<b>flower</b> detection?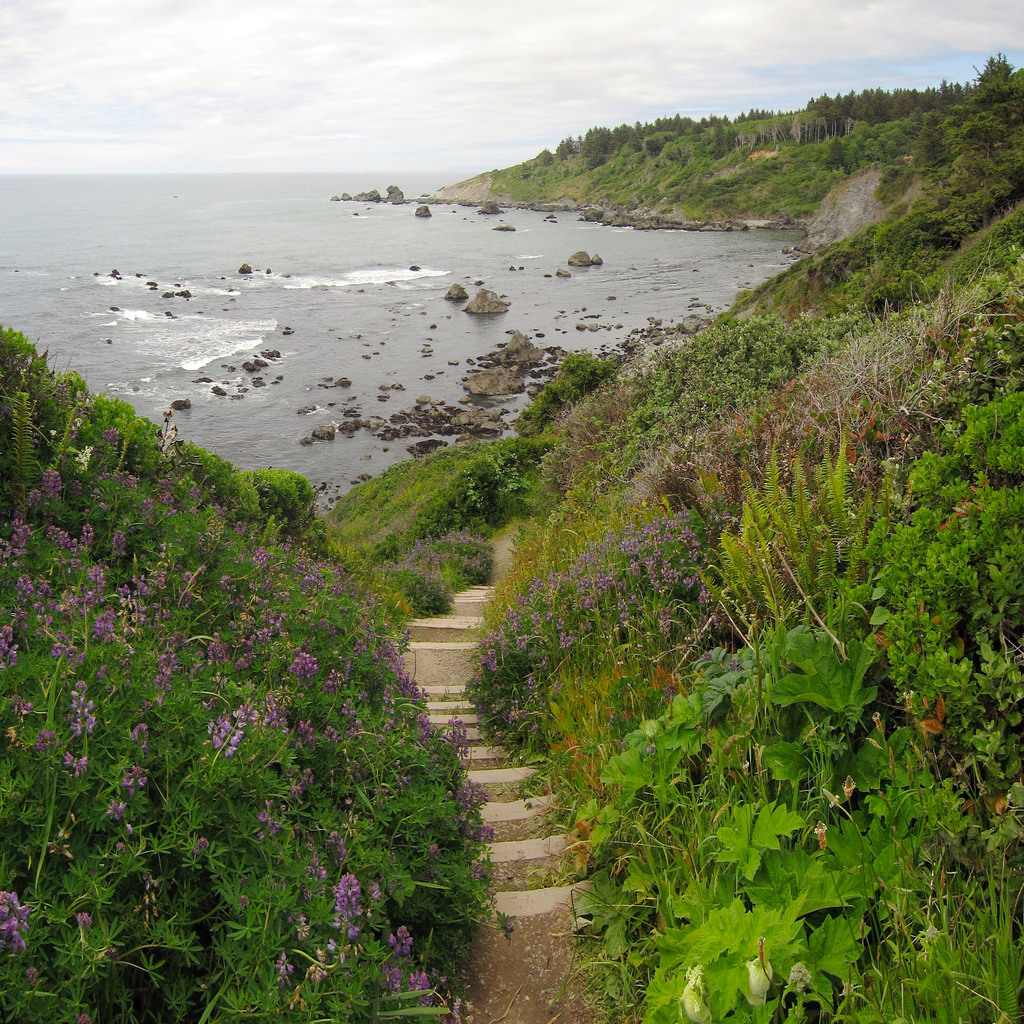
locate(383, 961, 405, 1004)
